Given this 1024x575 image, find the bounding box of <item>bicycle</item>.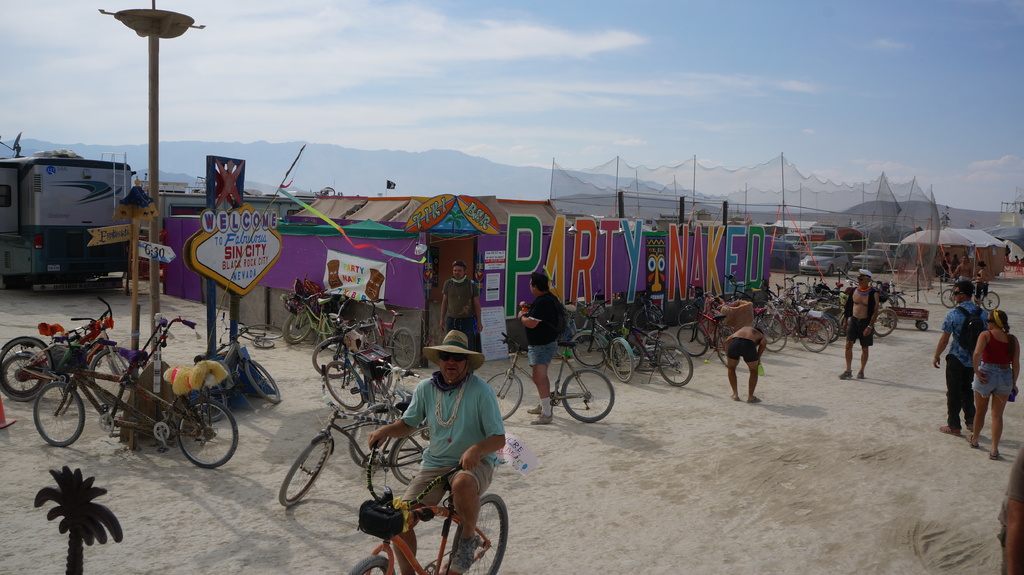
detection(164, 301, 282, 403).
